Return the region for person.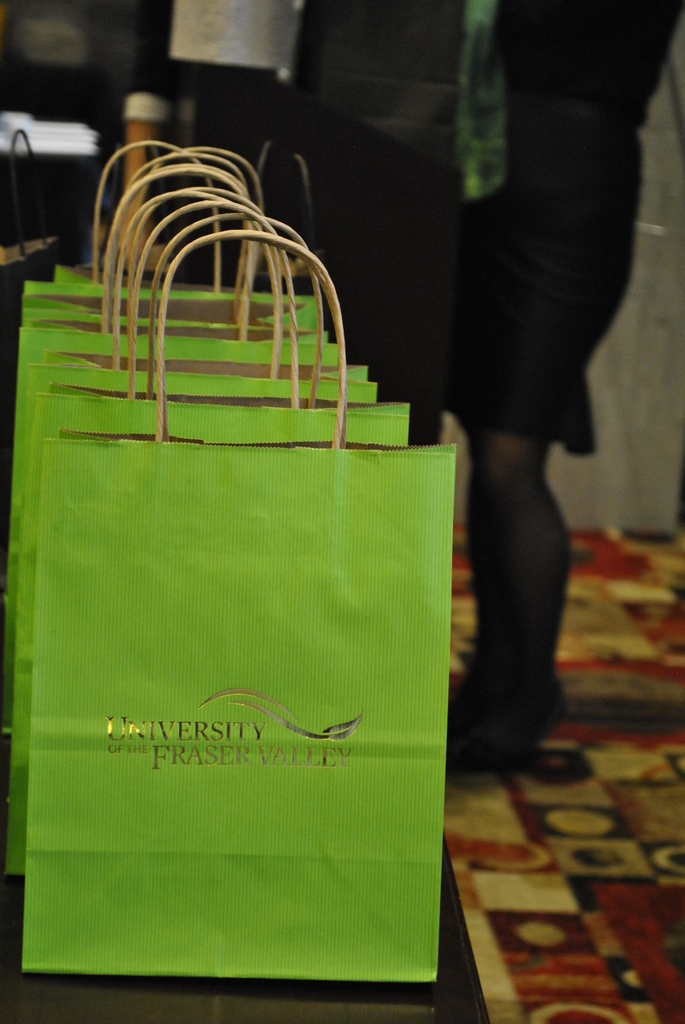
box(457, 0, 670, 782).
